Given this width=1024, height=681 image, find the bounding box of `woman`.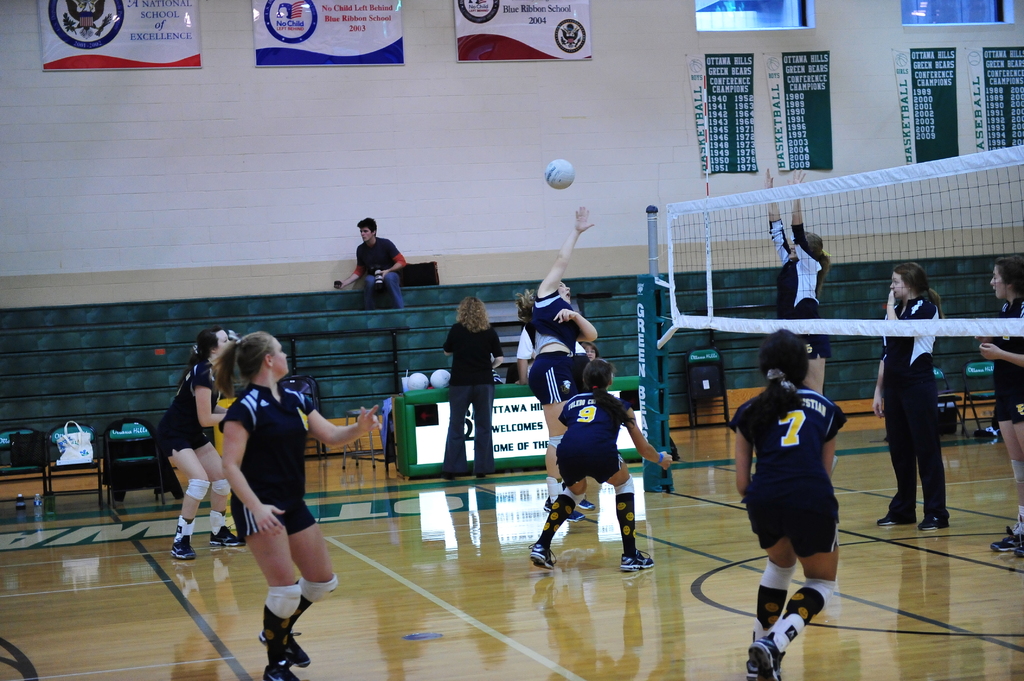
bbox=(429, 293, 502, 481).
